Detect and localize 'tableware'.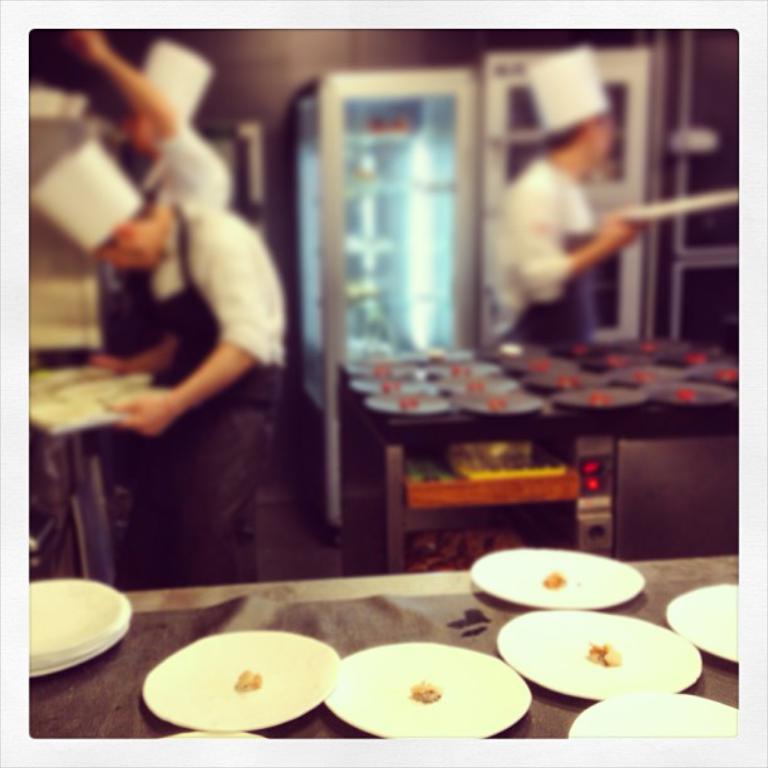
Localized at (567,694,745,737).
